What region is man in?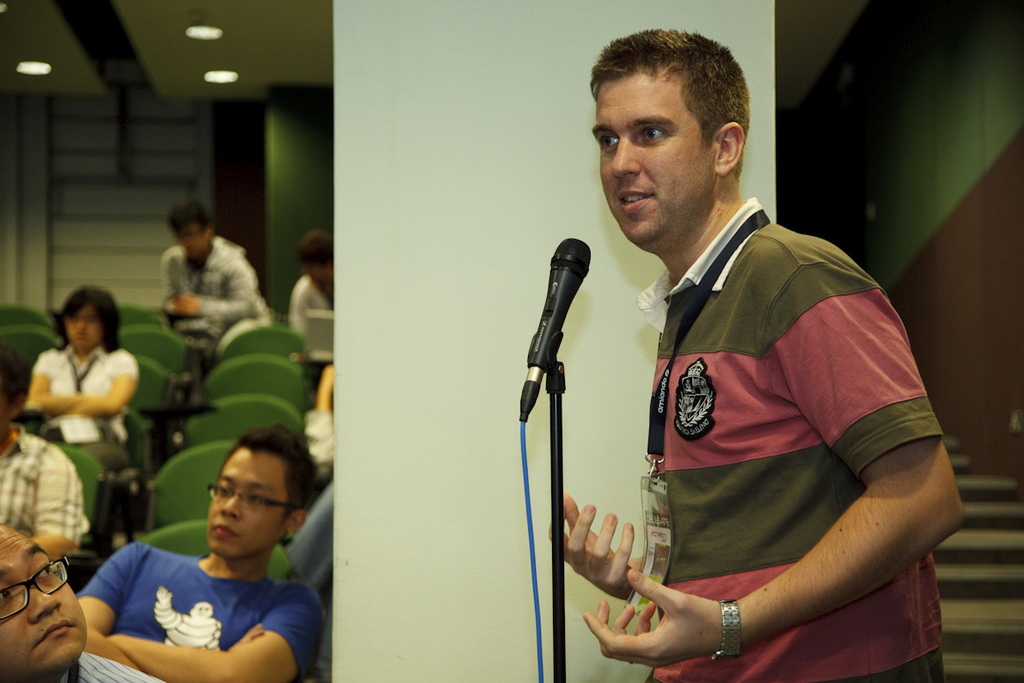
locate(0, 518, 162, 682).
